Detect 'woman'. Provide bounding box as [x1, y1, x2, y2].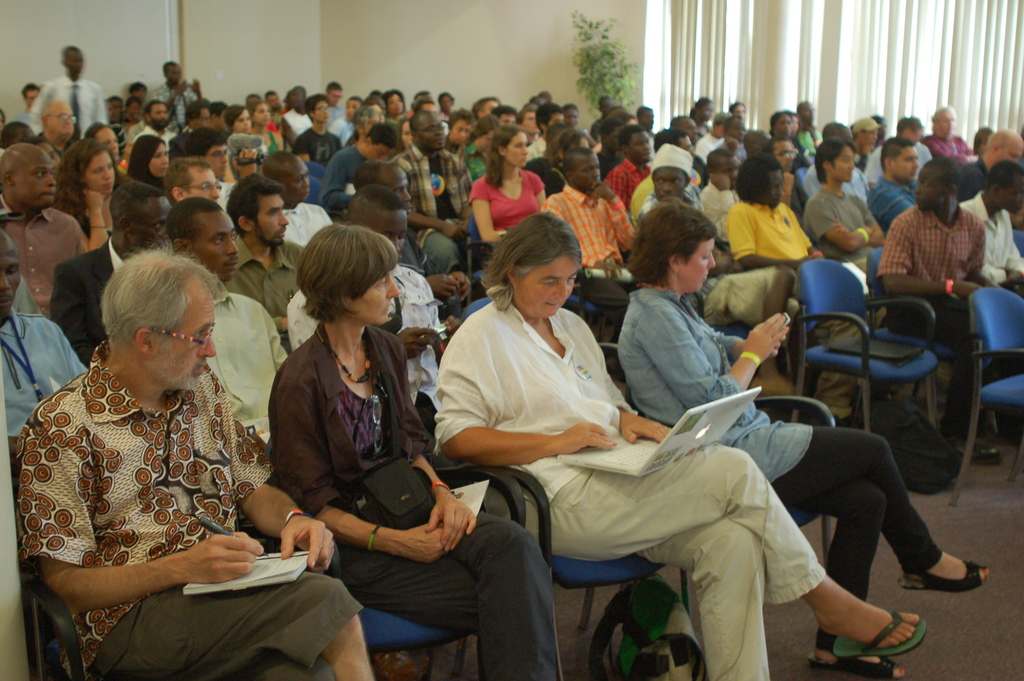
[614, 211, 1004, 680].
